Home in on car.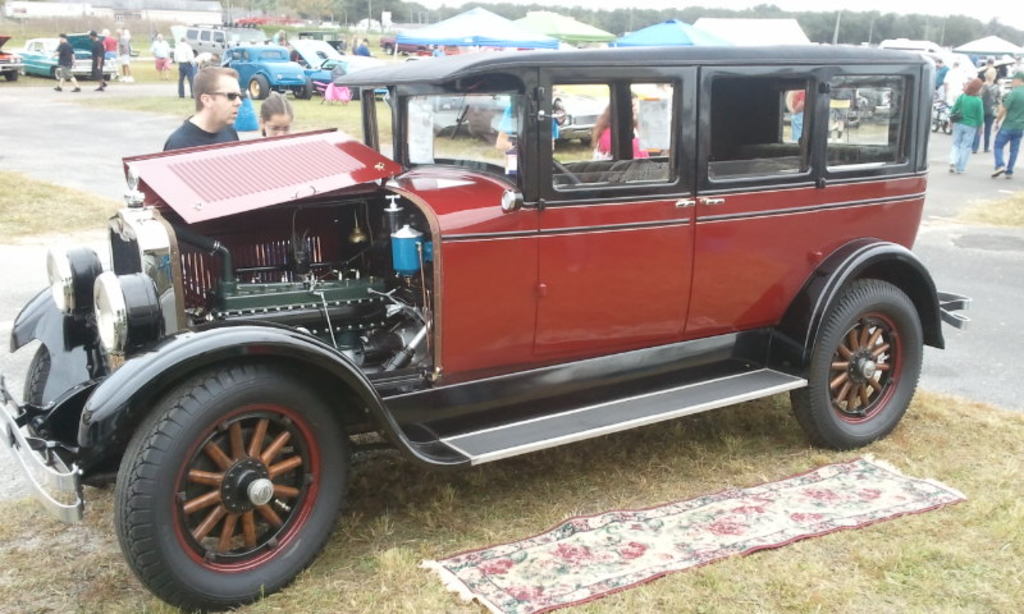
Homed in at locate(451, 81, 604, 165).
